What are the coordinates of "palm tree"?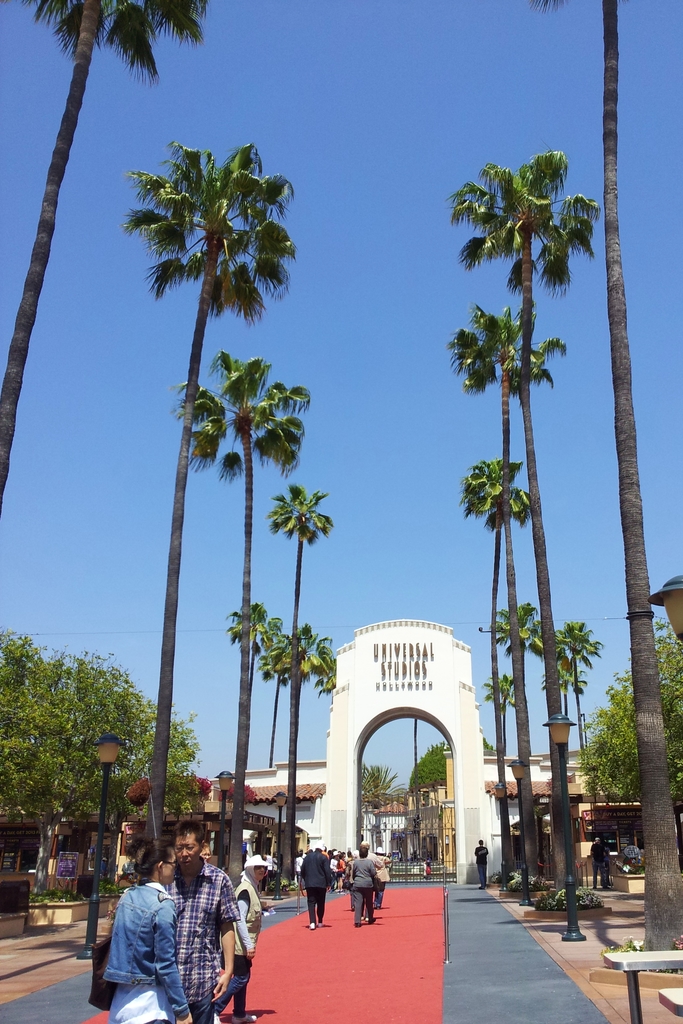
locate(207, 349, 301, 804).
